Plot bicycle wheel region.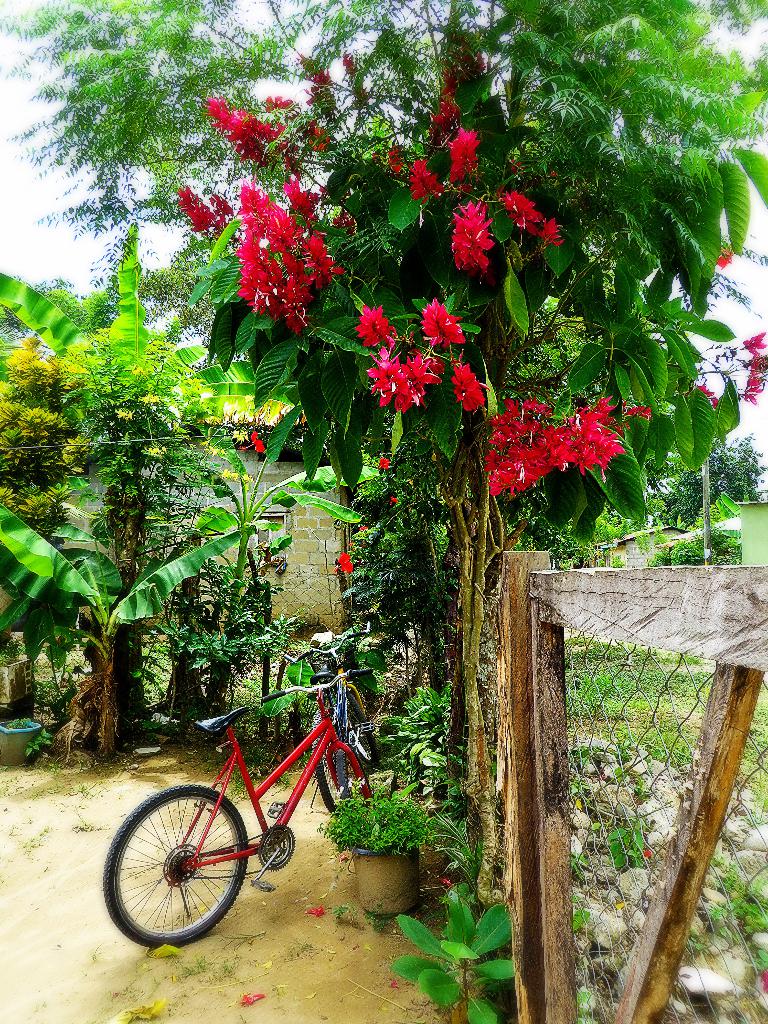
Plotted at <bbox>327, 676, 380, 760</bbox>.
